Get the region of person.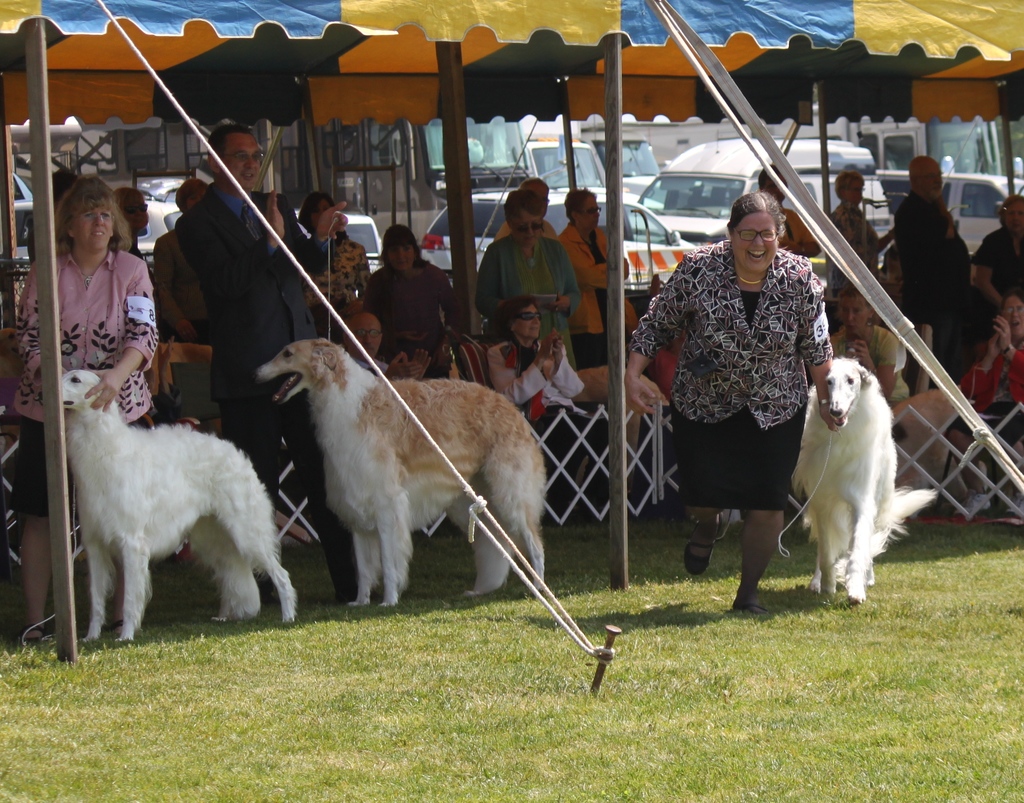
829,285,917,406.
